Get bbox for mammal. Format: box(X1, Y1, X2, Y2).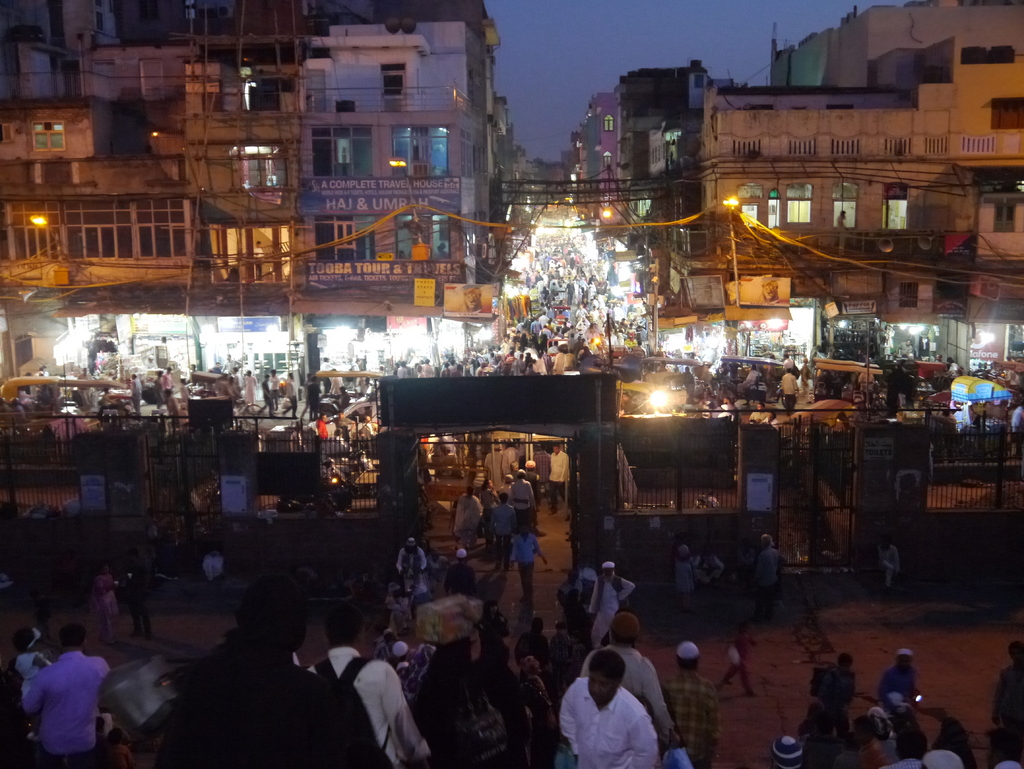
box(578, 610, 675, 752).
